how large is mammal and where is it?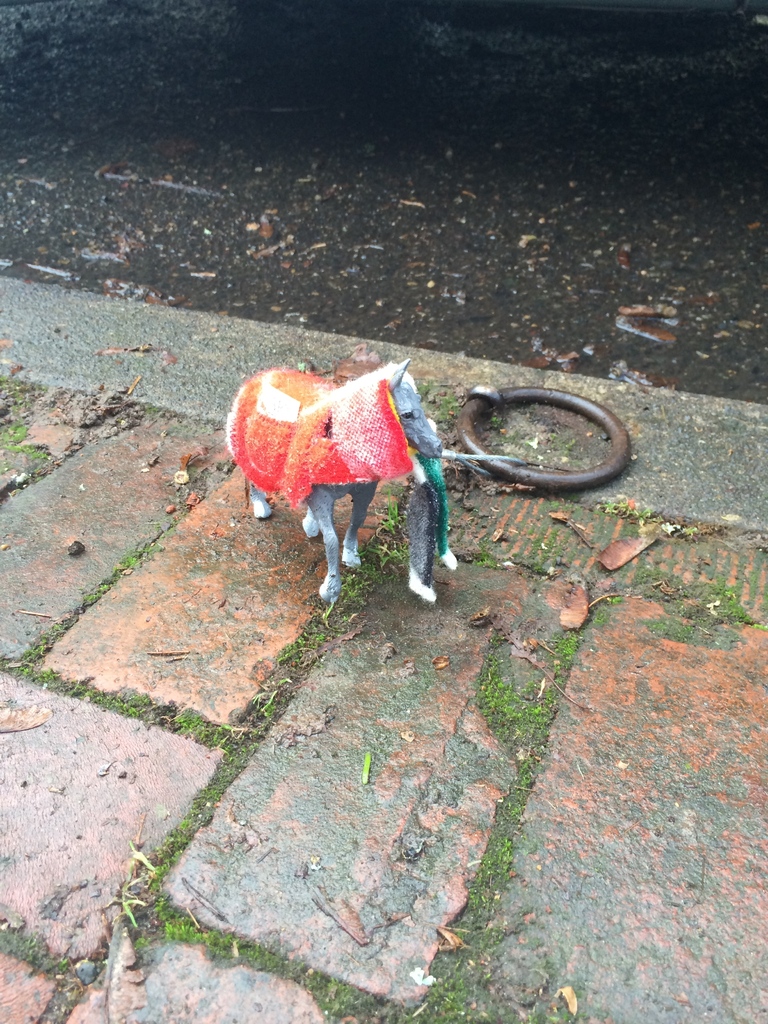
Bounding box: (x1=225, y1=339, x2=466, y2=605).
